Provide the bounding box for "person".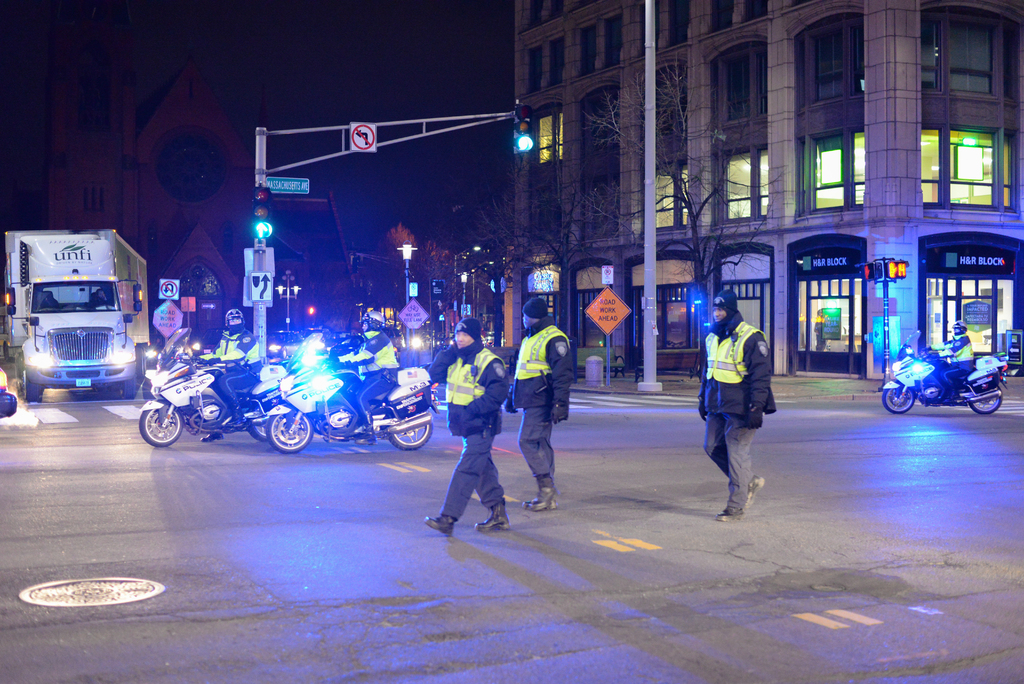
box=[335, 308, 410, 447].
